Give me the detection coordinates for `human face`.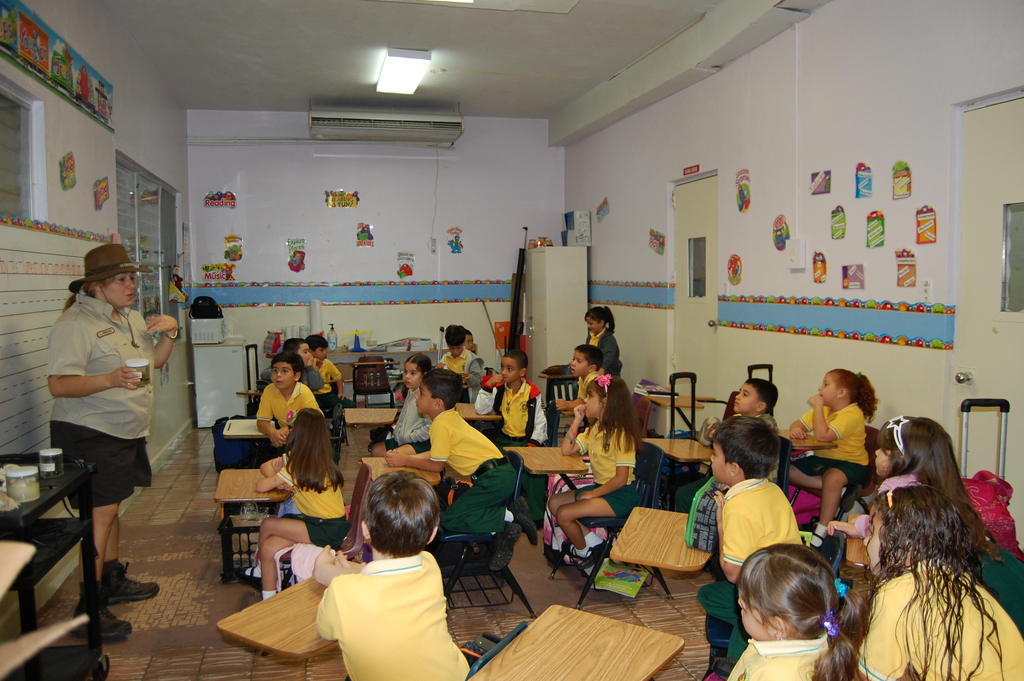
bbox=[406, 363, 425, 387].
